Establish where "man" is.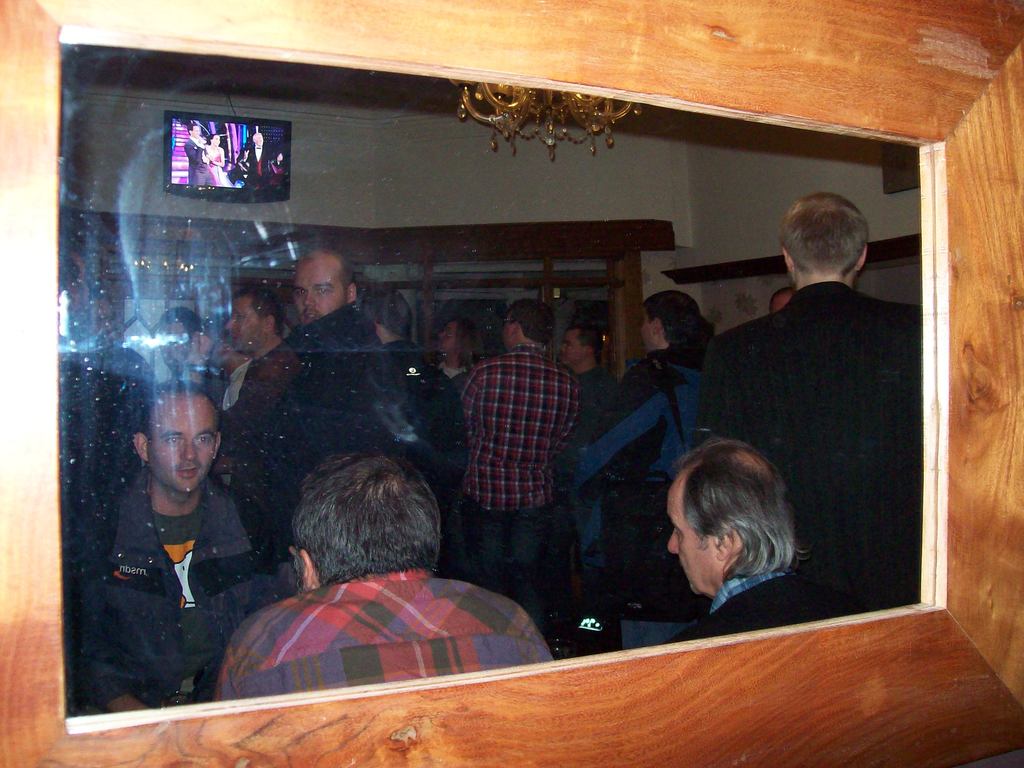
Established at (x1=687, y1=200, x2=925, y2=600).
